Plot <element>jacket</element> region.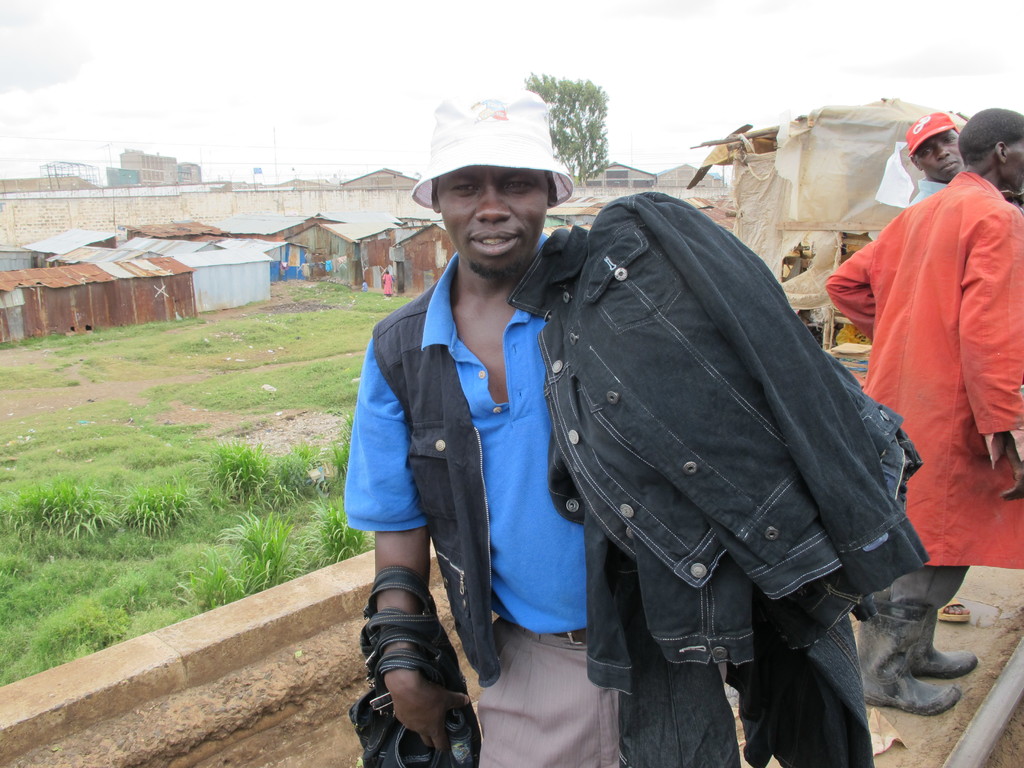
Plotted at region(520, 186, 930, 767).
